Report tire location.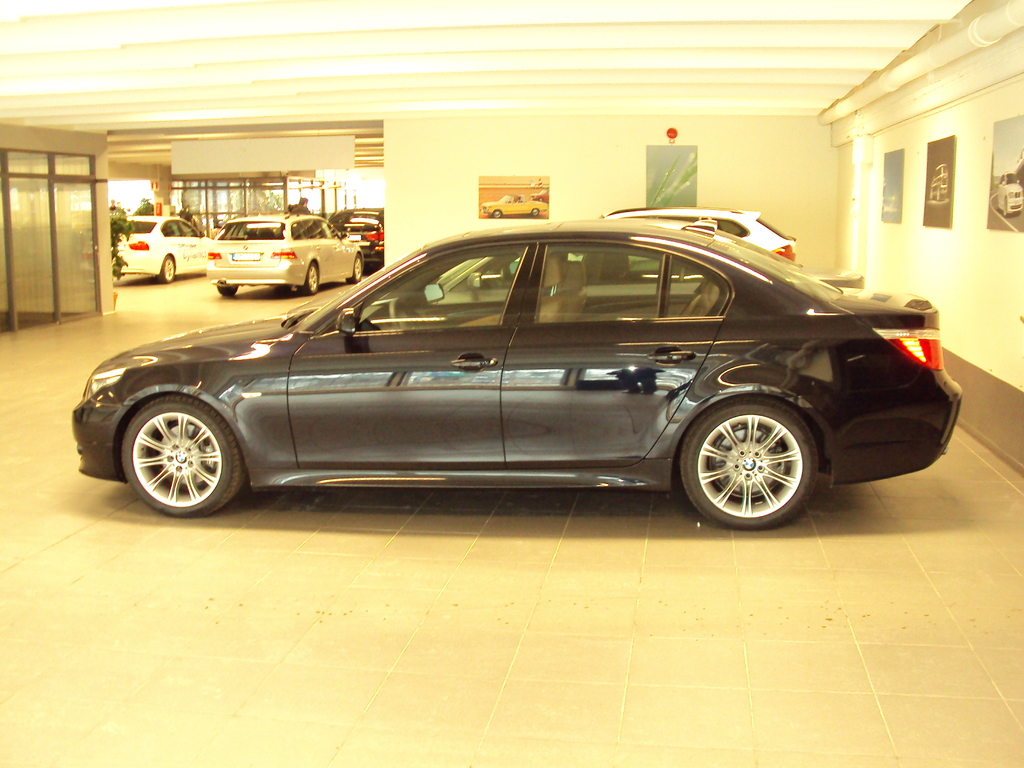
Report: l=304, t=262, r=321, b=296.
